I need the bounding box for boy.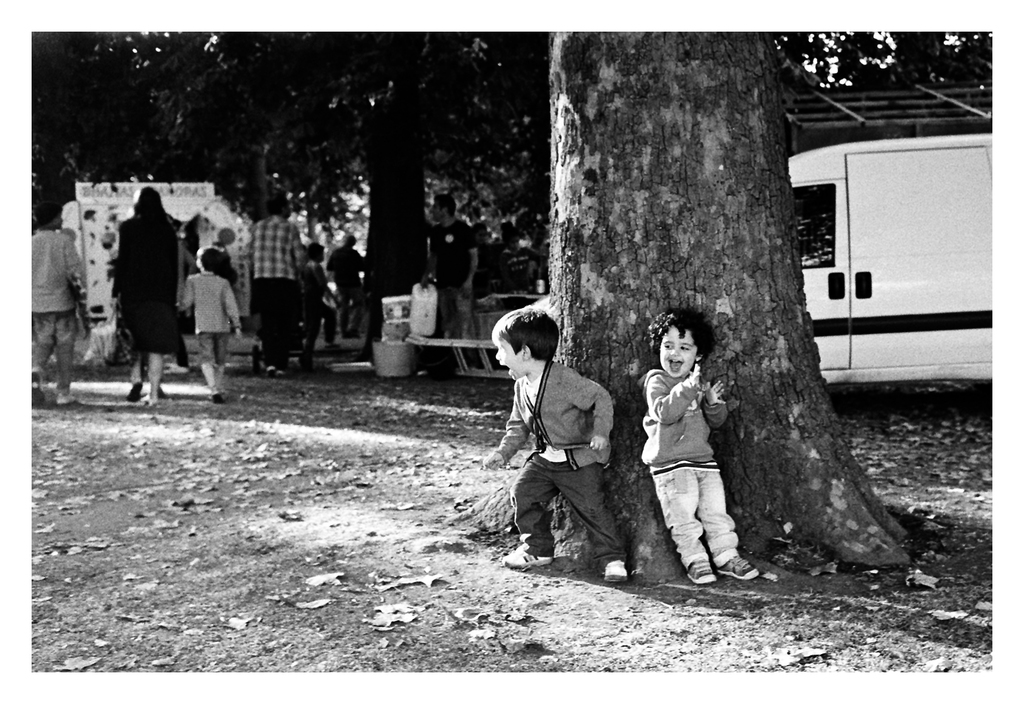
Here it is: left=31, top=199, right=89, bottom=404.
